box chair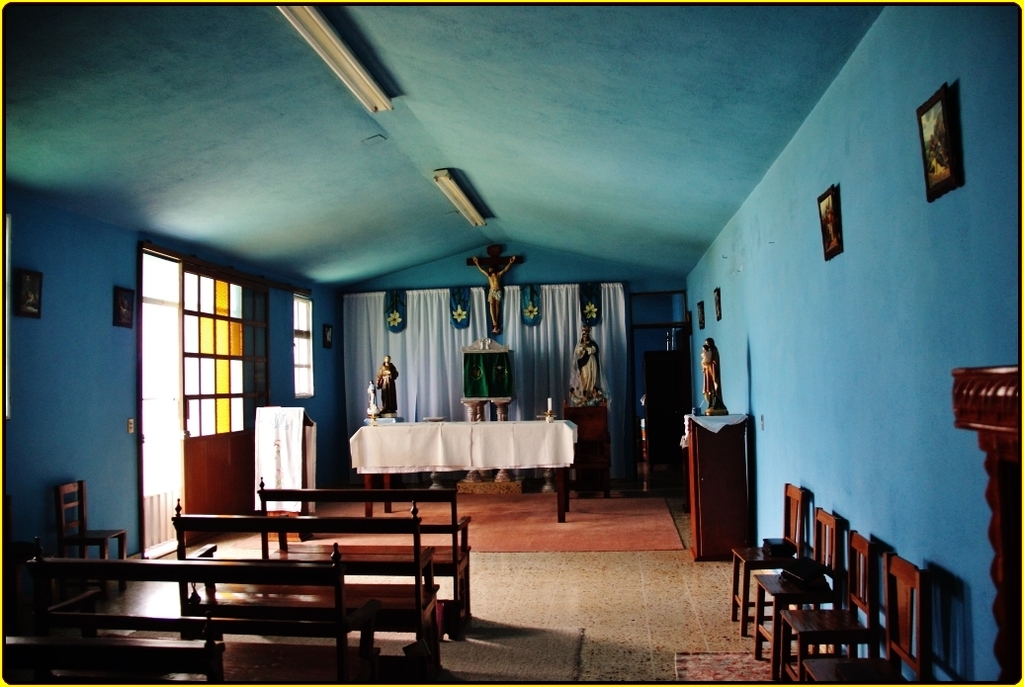
{"x1": 750, "y1": 527, "x2": 845, "y2": 670}
